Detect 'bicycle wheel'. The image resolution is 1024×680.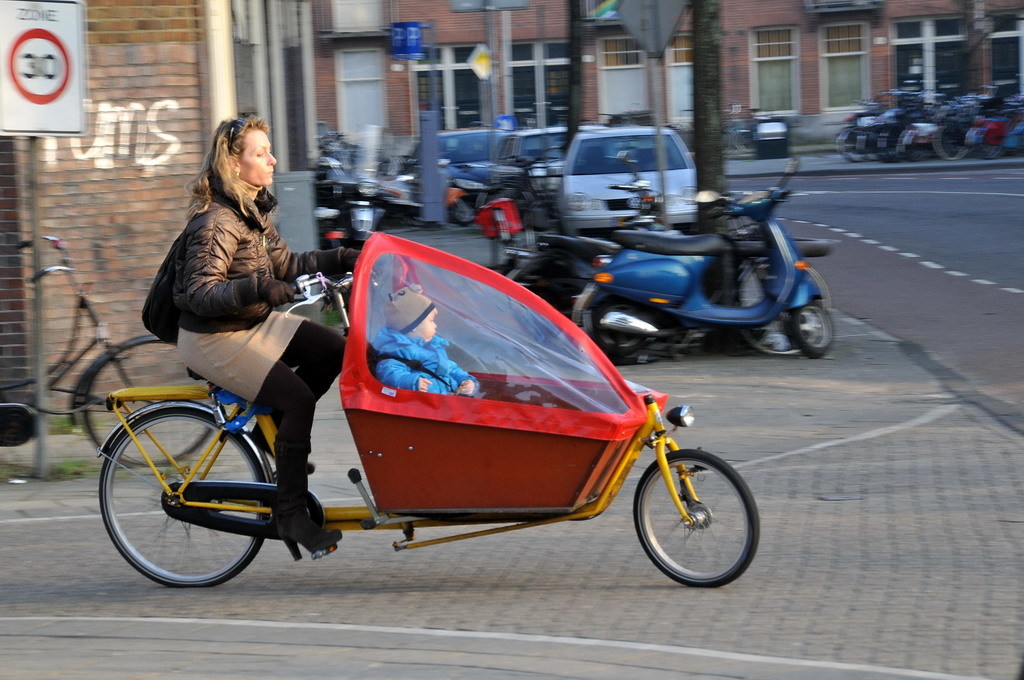
box(732, 130, 757, 156).
